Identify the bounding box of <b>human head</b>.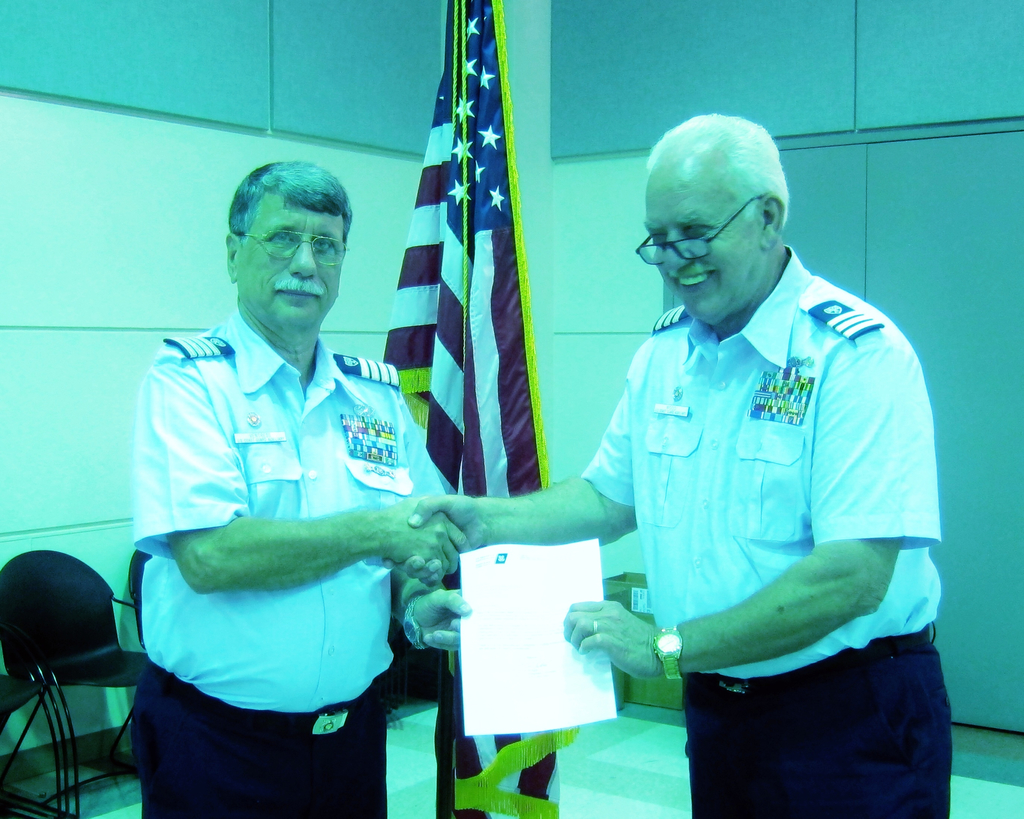
region(635, 116, 794, 322).
